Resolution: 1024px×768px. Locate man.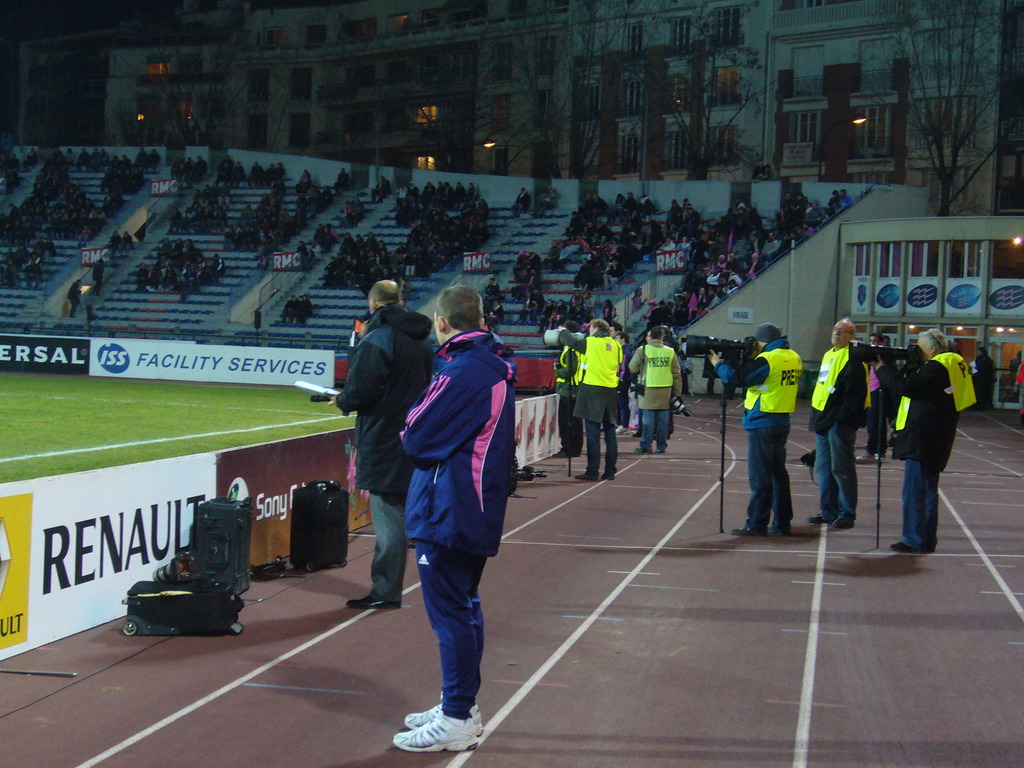
705:321:805:538.
